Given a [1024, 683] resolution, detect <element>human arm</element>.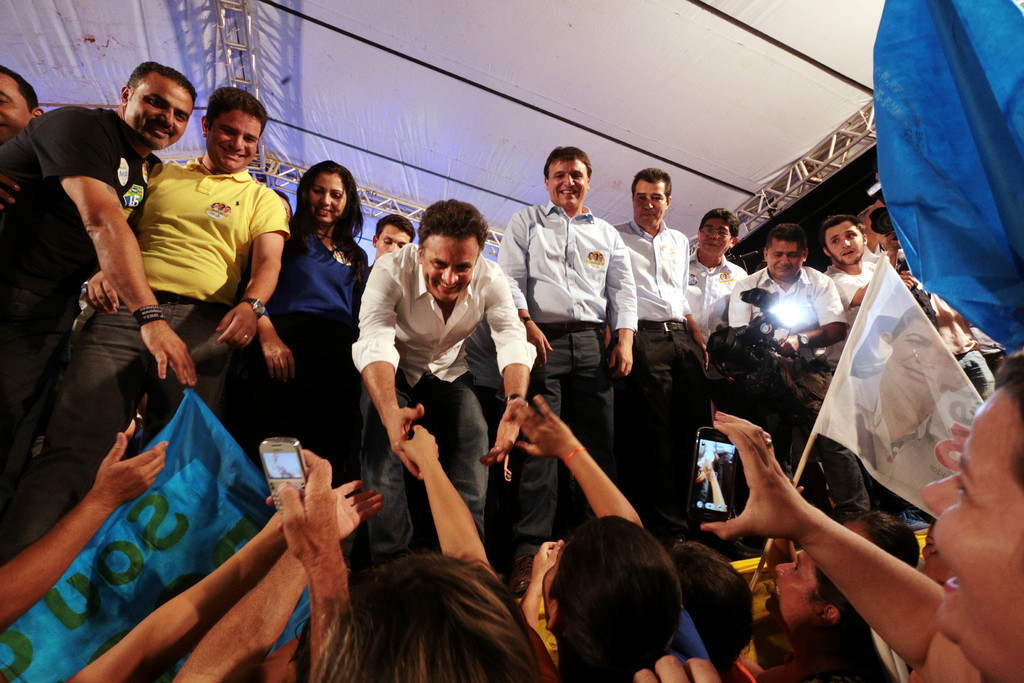
{"left": 508, "top": 390, "right": 647, "bottom": 527}.
